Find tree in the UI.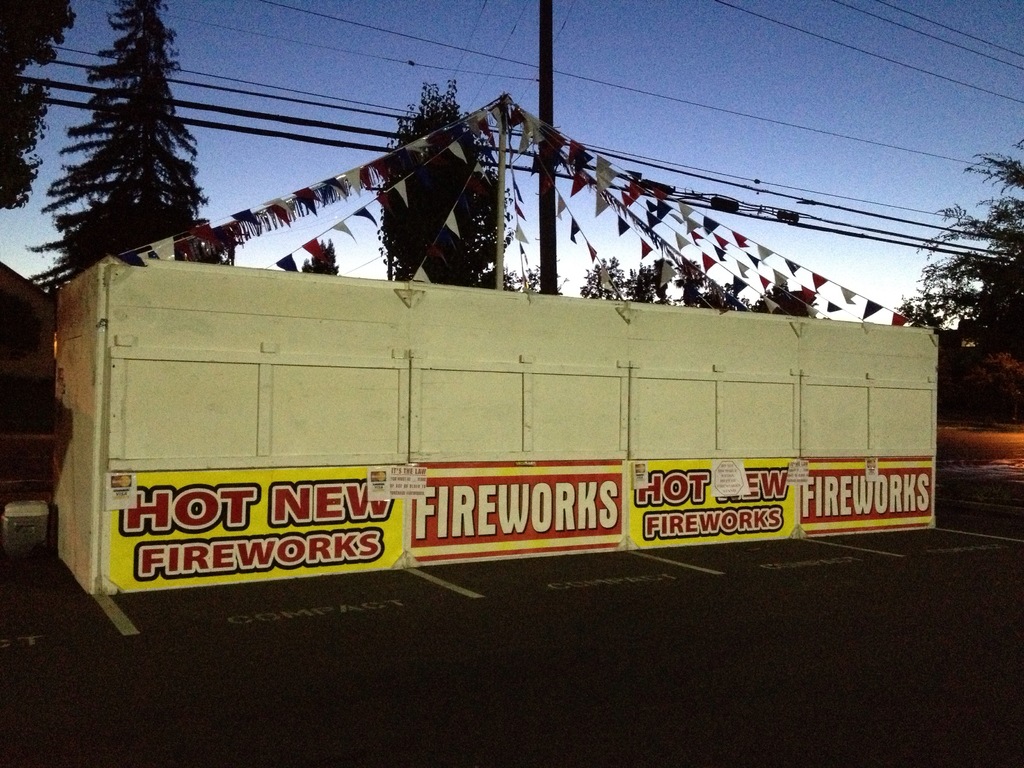
UI element at l=673, t=260, r=756, b=316.
